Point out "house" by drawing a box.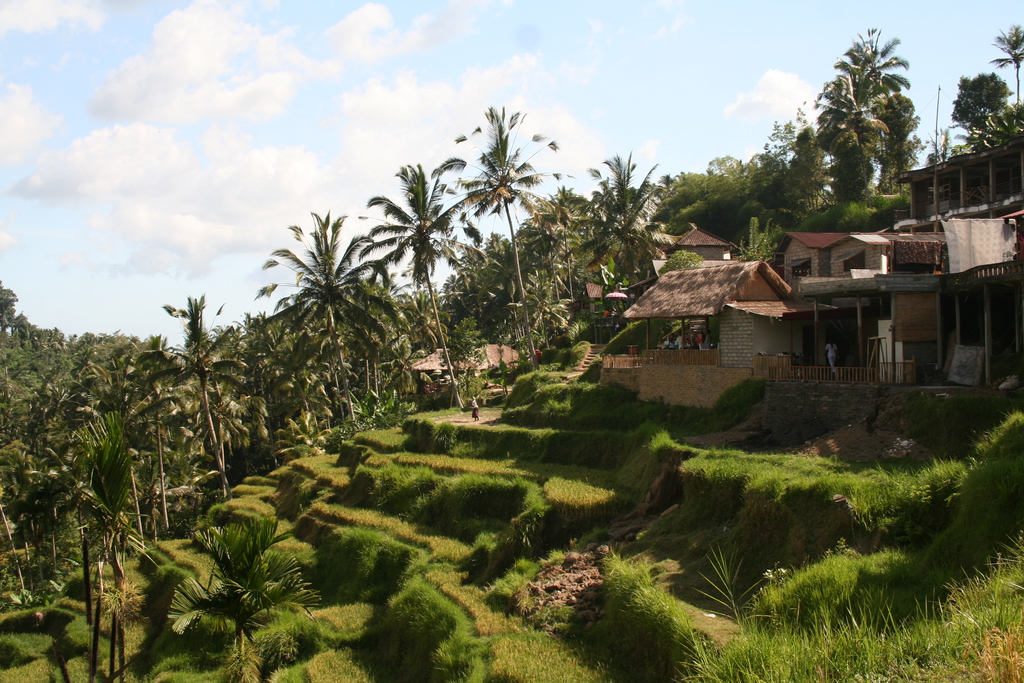
(784,224,879,292).
